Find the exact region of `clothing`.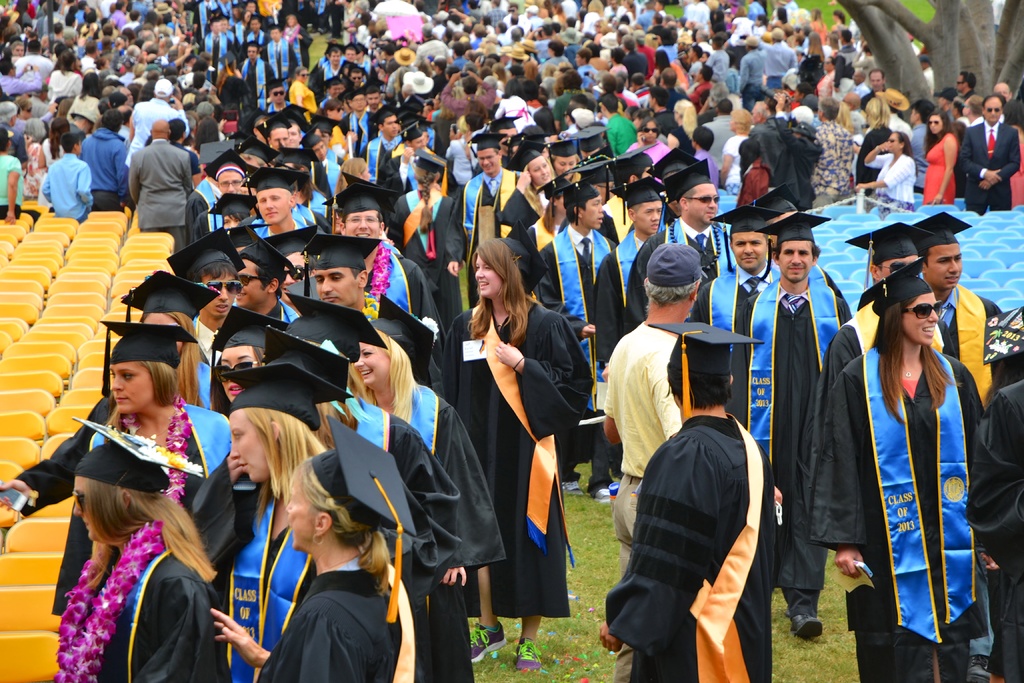
Exact region: <box>543,56,575,67</box>.
